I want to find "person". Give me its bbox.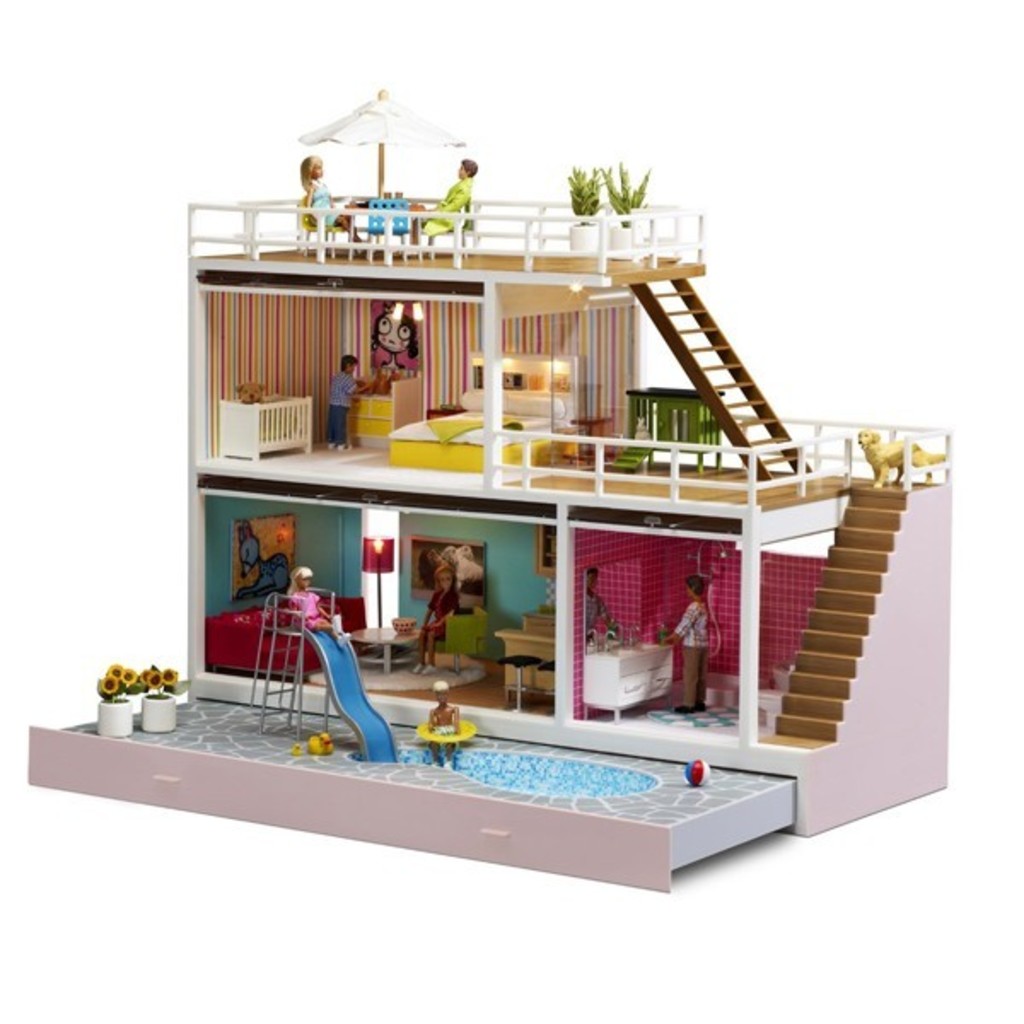
<box>331,352,365,454</box>.
